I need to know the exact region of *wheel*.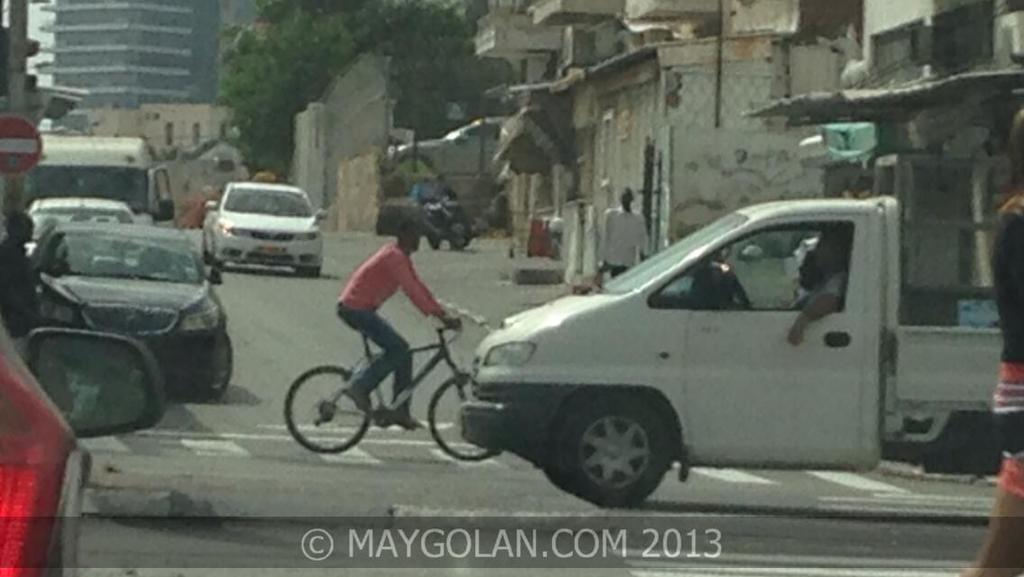
Region: 428 372 501 463.
